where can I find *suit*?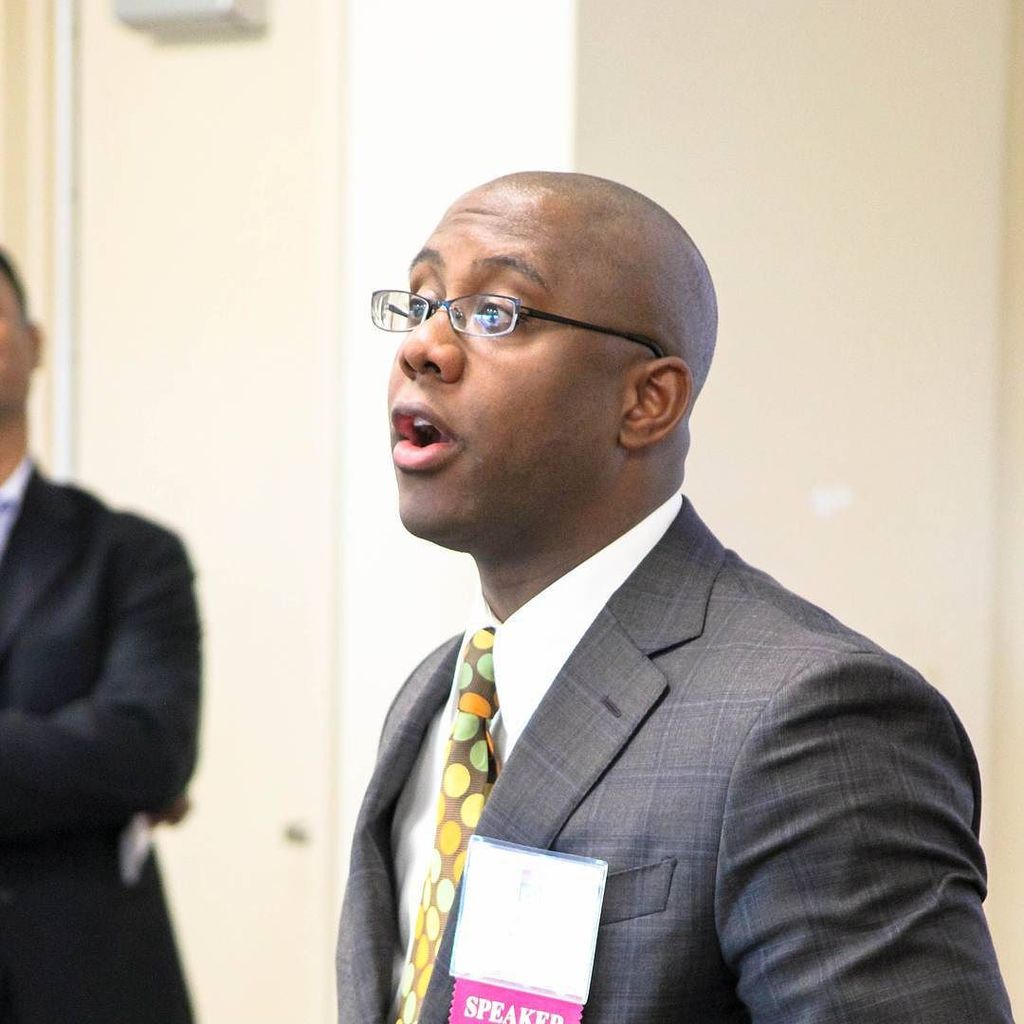
You can find it at [left=311, top=388, right=990, bottom=1011].
